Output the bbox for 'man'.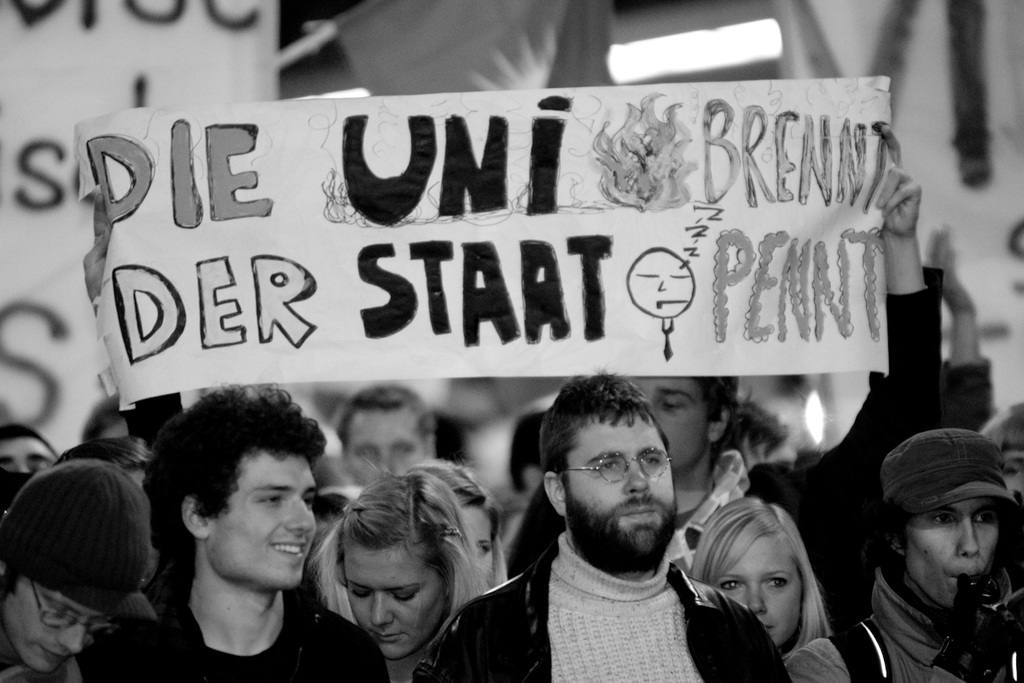
bbox=[84, 385, 387, 682].
